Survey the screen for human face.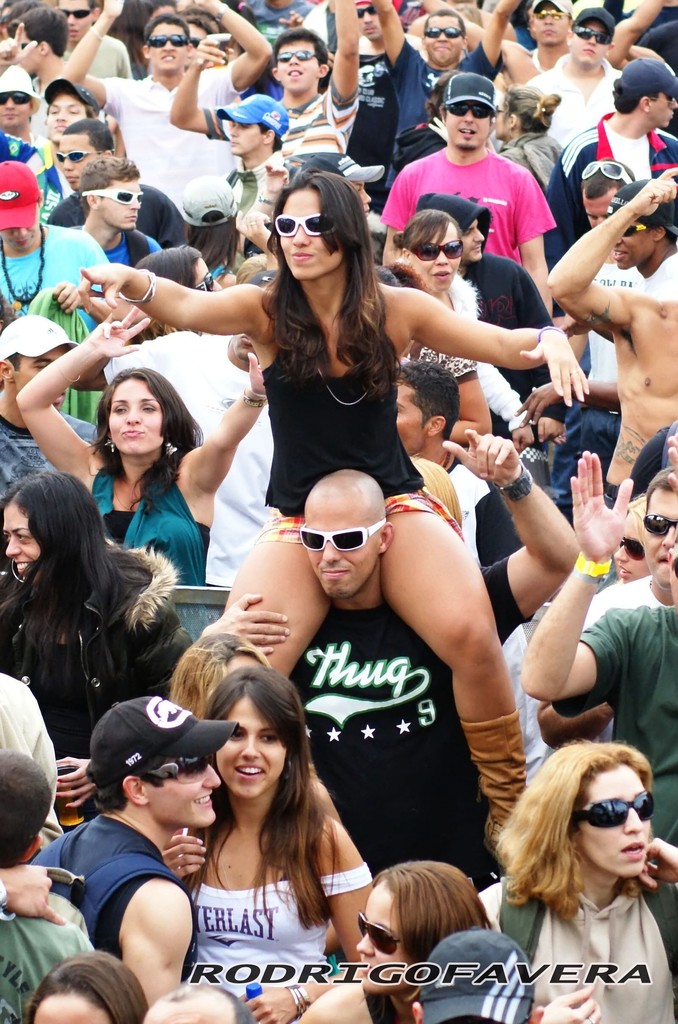
Survey found: <region>36, 991, 109, 1023</region>.
